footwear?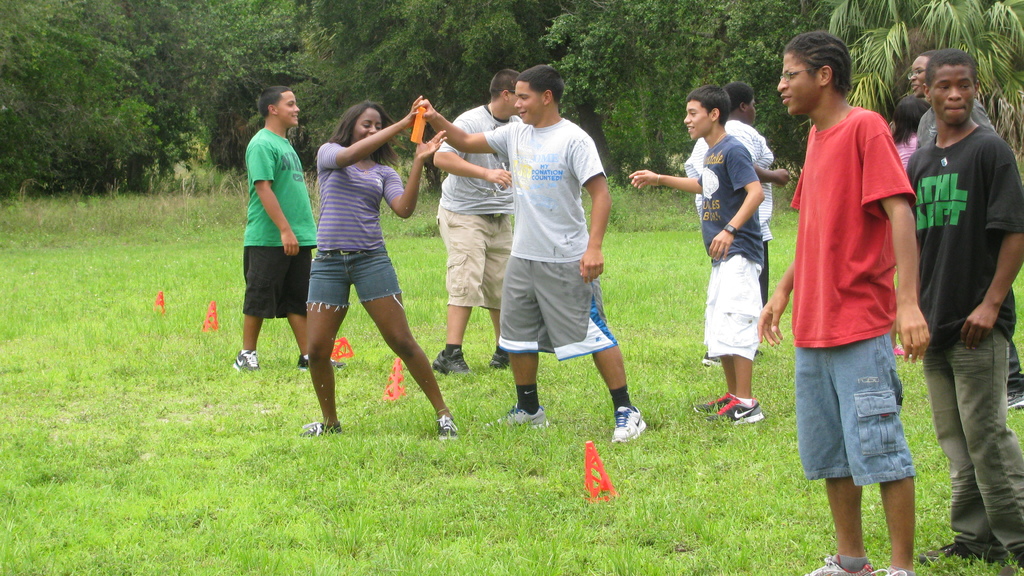
pyautogui.locateOnScreen(488, 349, 513, 369)
